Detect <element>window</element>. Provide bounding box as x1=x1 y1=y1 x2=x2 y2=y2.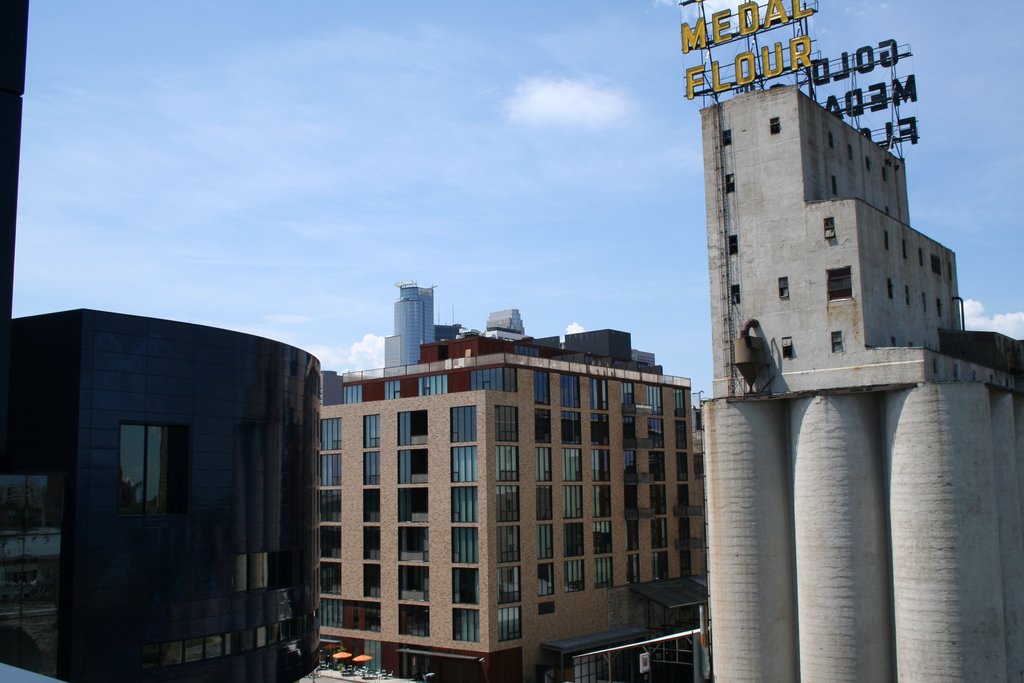
x1=770 y1=114 x2=779 y2=133.
